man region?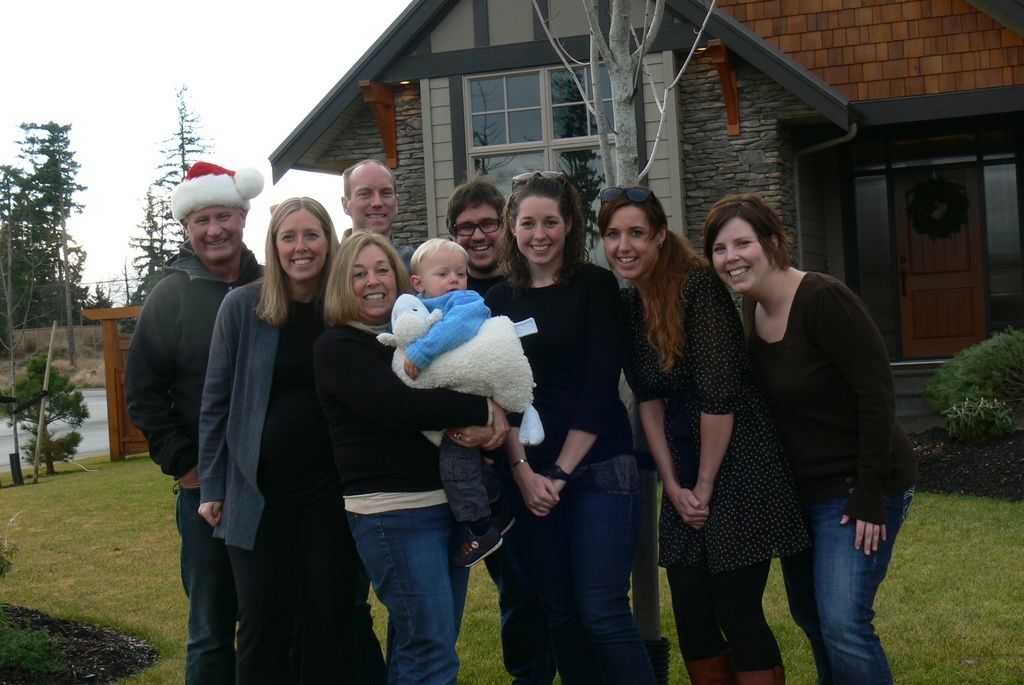
bbox=[342, 158, 414, 262]
